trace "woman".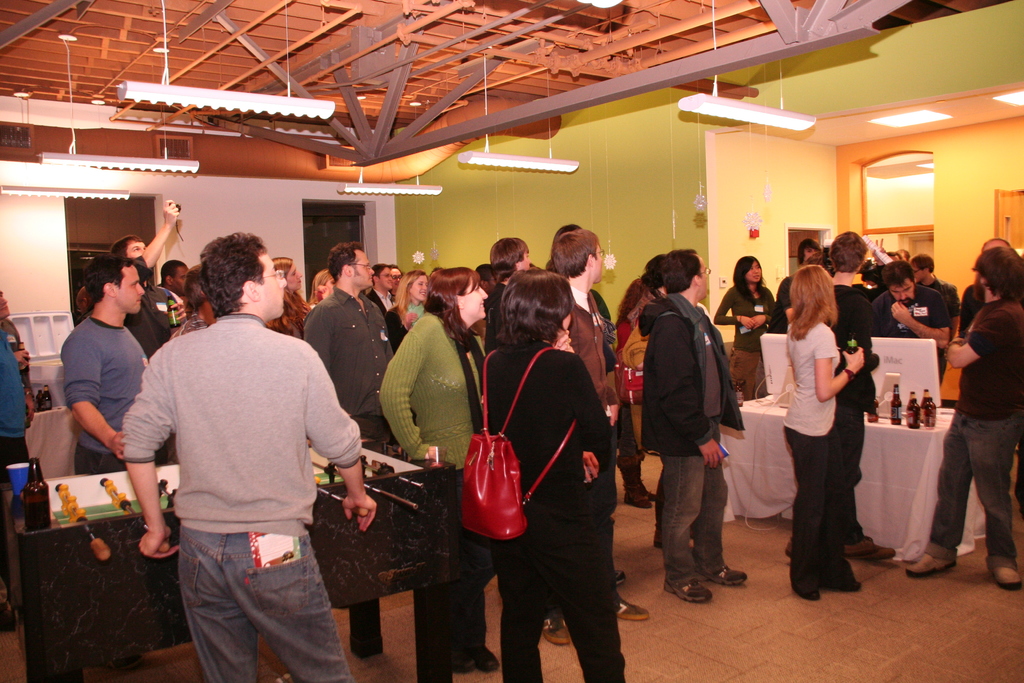
Traced to (left=380, top=268, right=499, bottom=675).
